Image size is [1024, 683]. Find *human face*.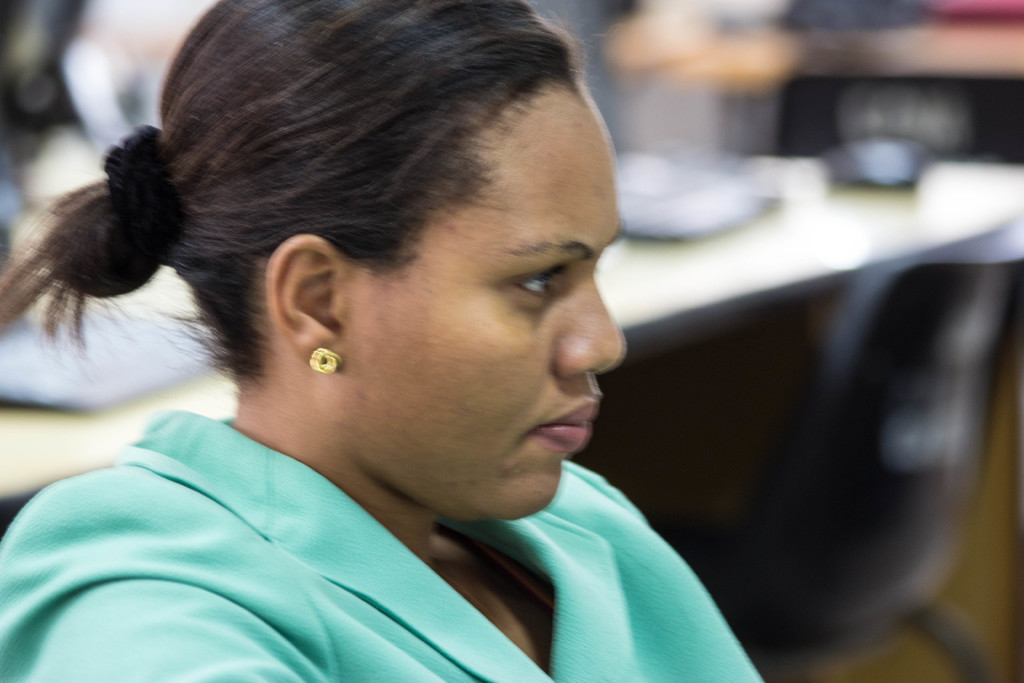
region(339, 72, 635, 524).
